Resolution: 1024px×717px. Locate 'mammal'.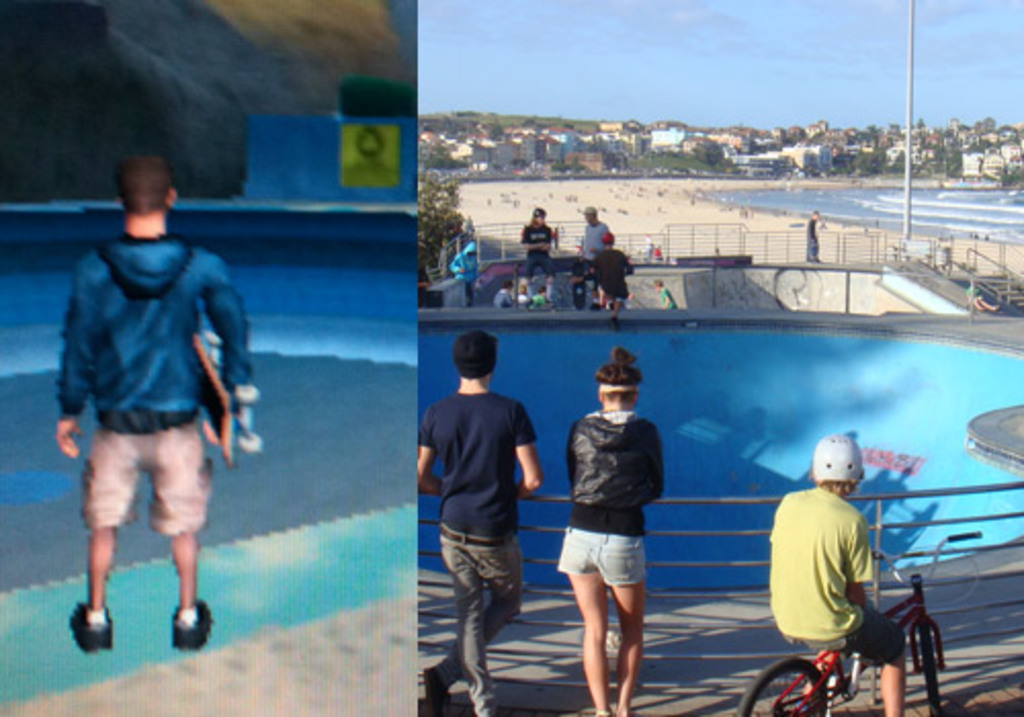
box=[451, 240, 483, 301].
